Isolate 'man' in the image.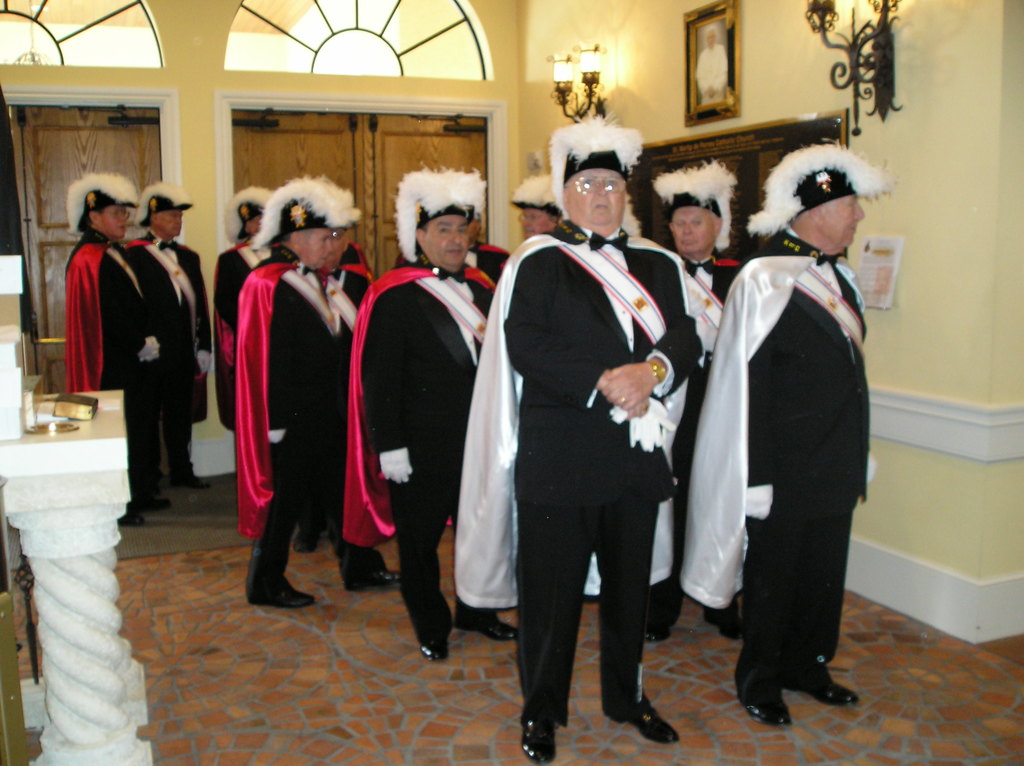
Isolated region: BBox(676, 149, 901, 719).
